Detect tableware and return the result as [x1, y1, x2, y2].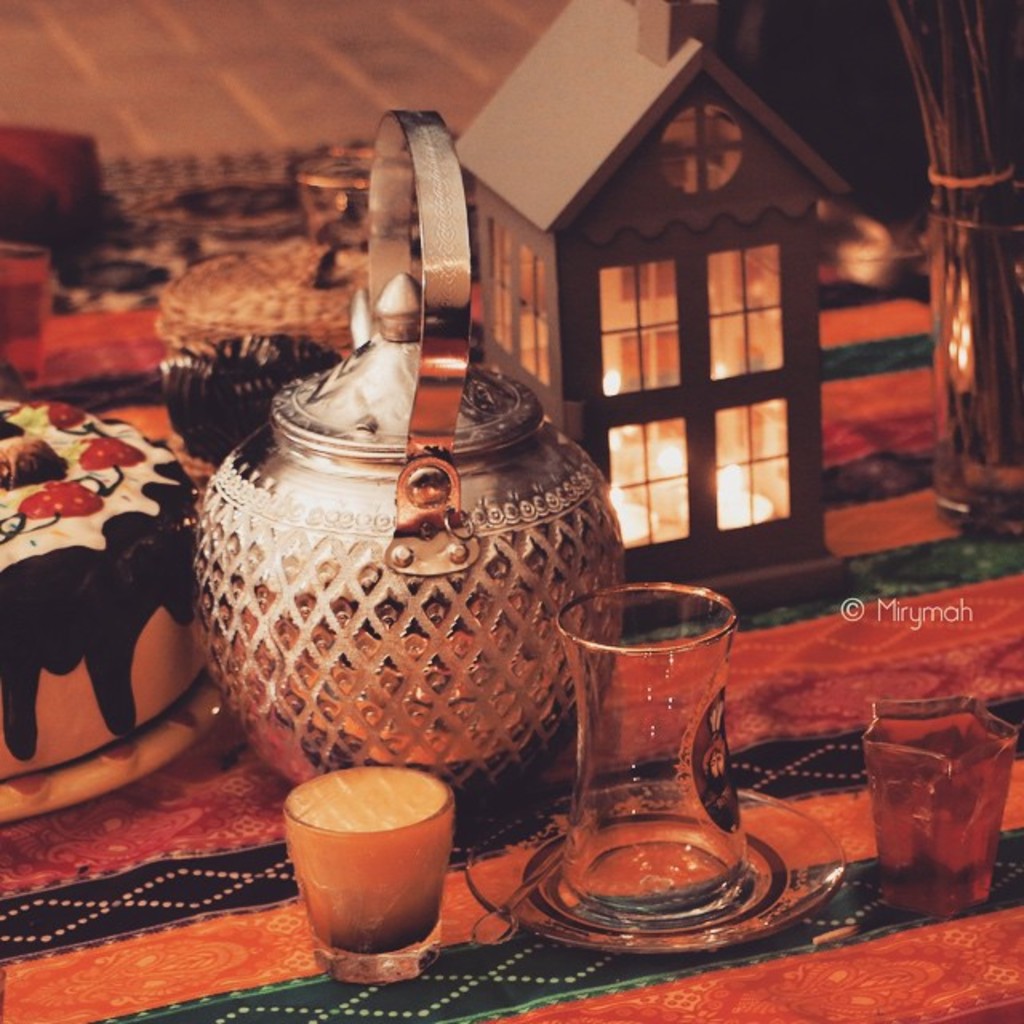
[467, 781, 851, 957].
